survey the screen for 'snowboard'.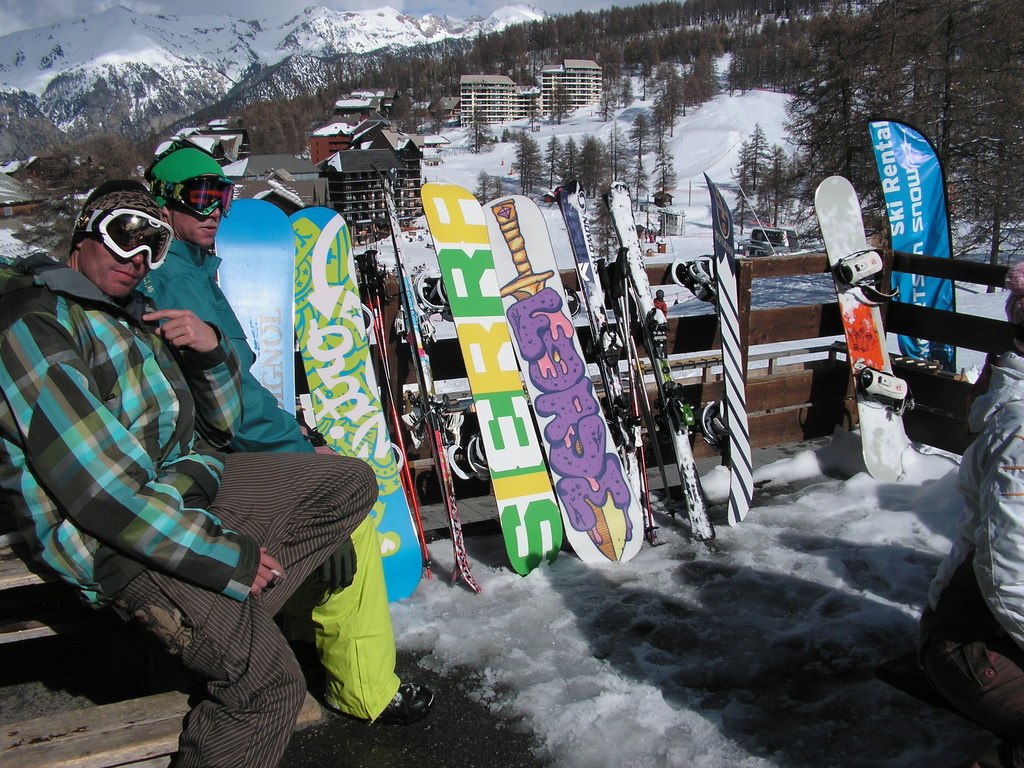
Survey found: [420, 180, 564, 578].
